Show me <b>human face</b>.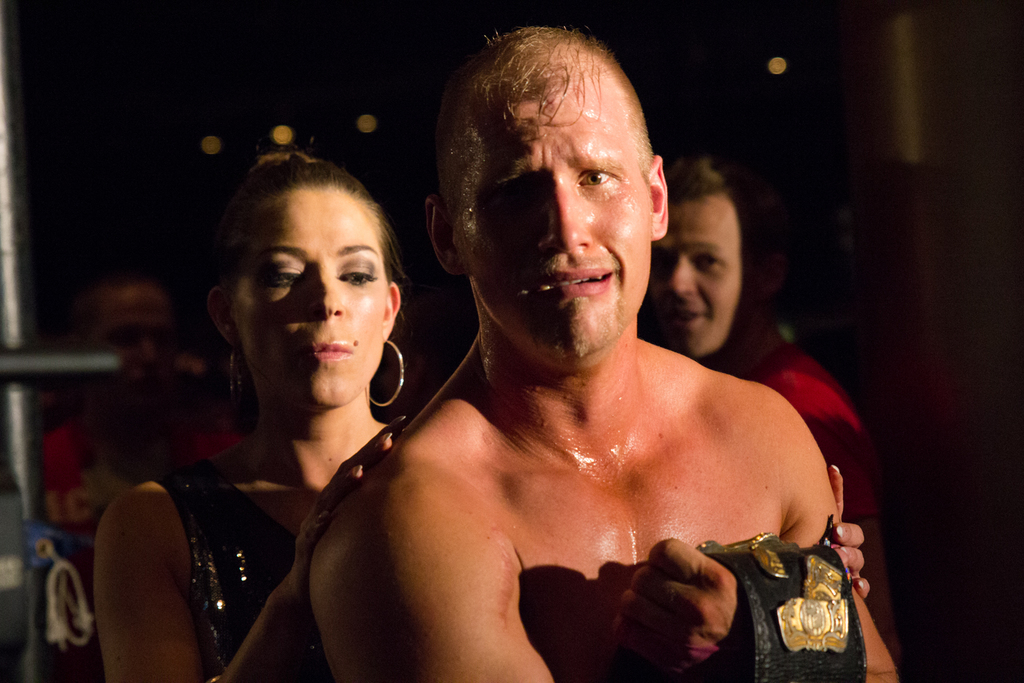
<b>human face</b> is here: <region>226, 194, 389, 404</region>.
